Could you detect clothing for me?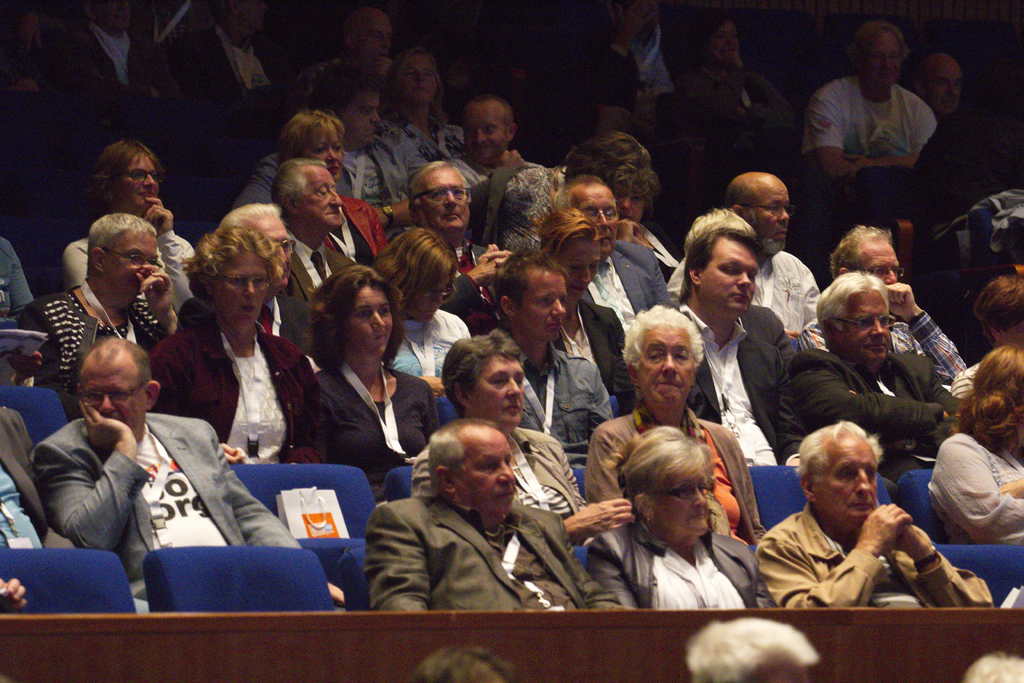
Detection result: l=802, t=72, r=942, b=189.
